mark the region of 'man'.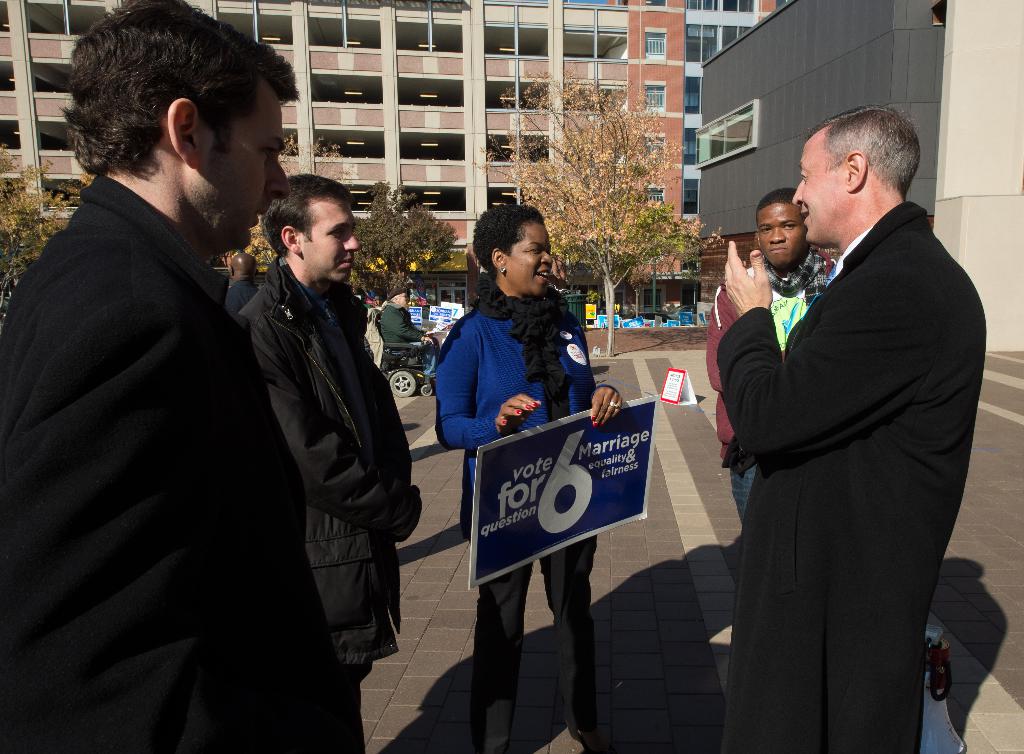
Region: x1=244 y1=172 x2=427 y2=753.
